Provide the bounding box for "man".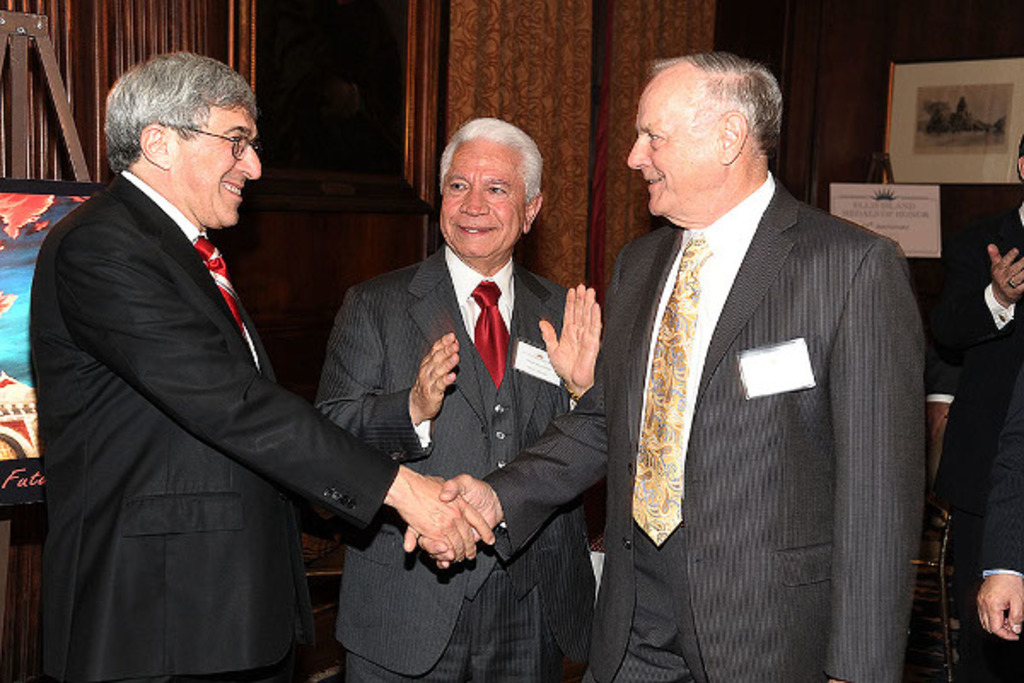
detection(975, 420, 1022, 681).
